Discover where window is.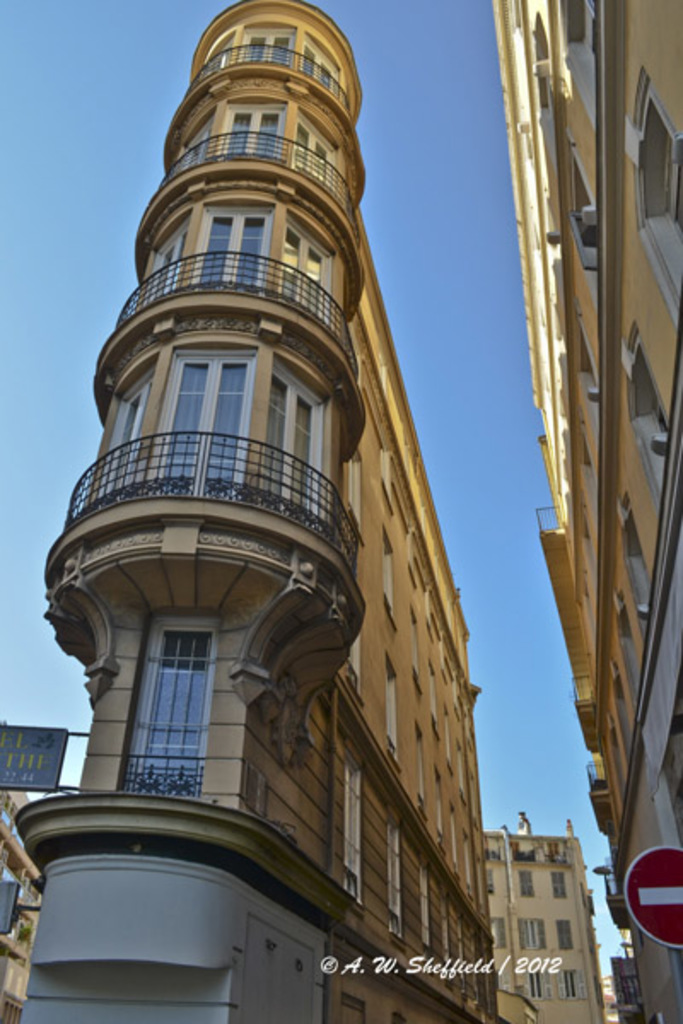
Discovered at crop(555, 916, 574, 954).
